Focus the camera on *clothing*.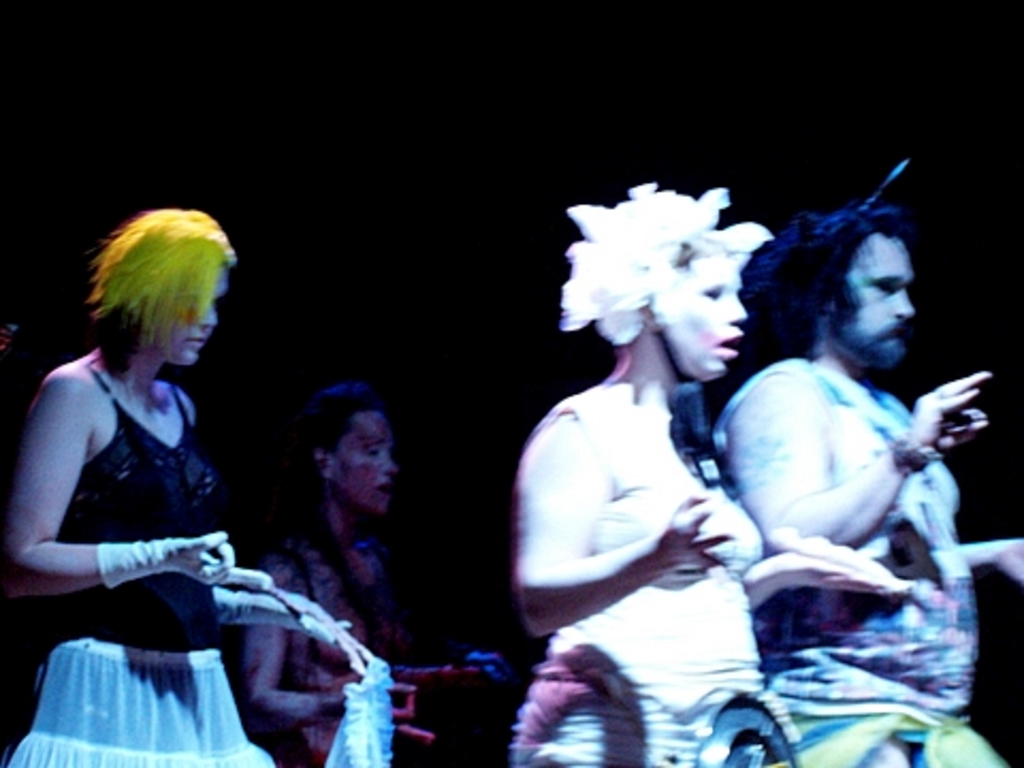
Focus region: [514,380,813,766].
